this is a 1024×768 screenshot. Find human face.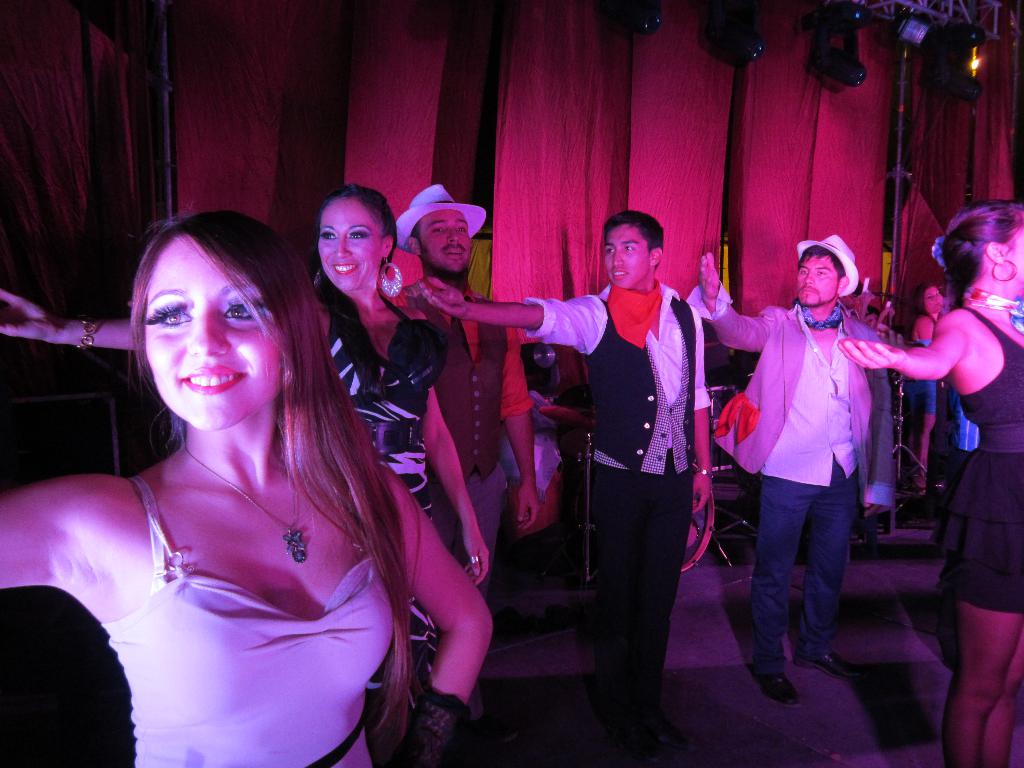
Bounding box: box=[924, 285, 949, 315].
